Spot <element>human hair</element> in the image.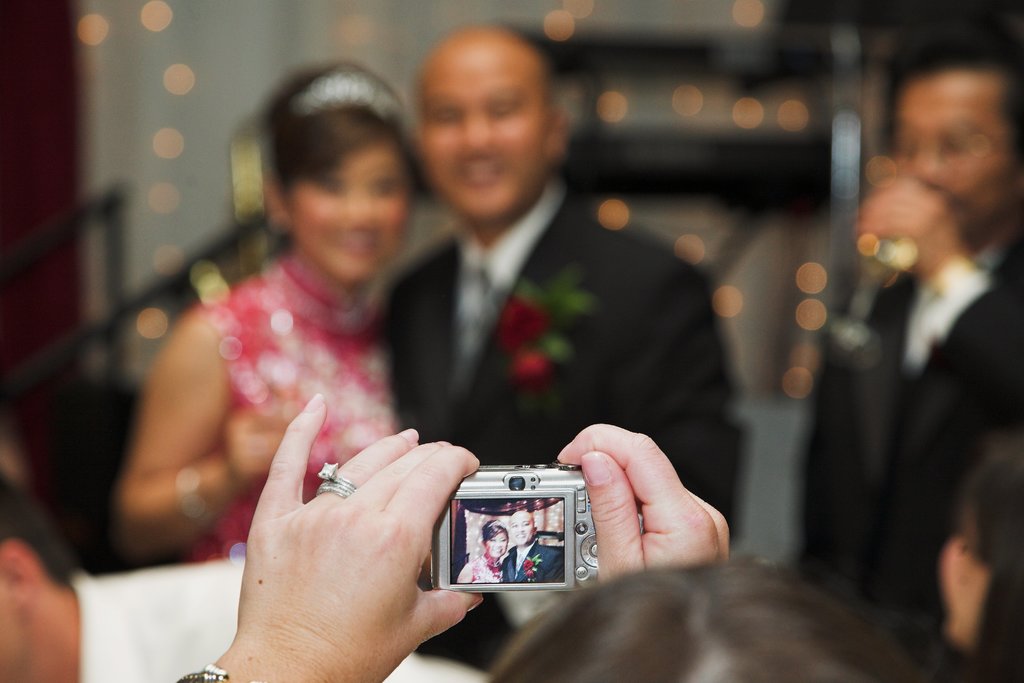
<element>human hair</element> found at x1=266, y1=62, x2=414, y2=200.
